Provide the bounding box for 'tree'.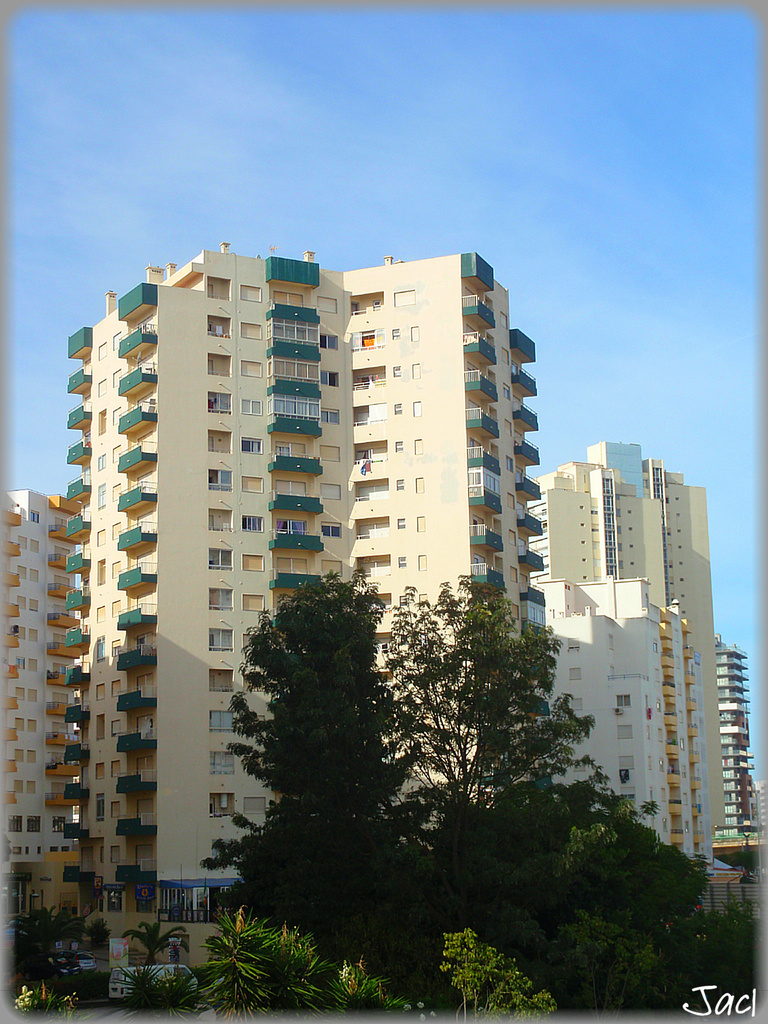
684 901 767 1023.
